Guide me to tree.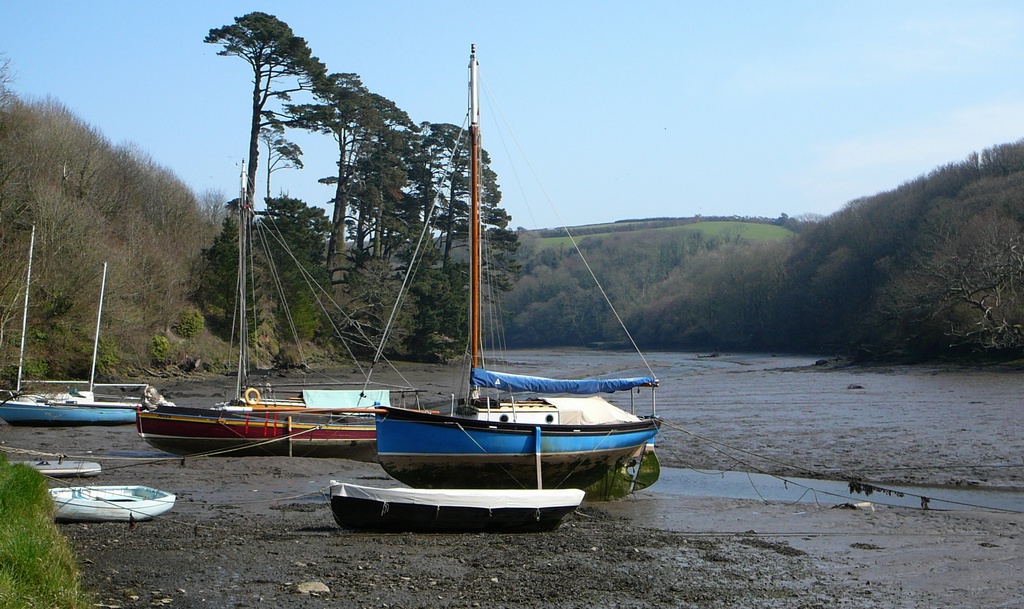
Guidance: (x1=294, y1=73, x2=394, y2=278).
